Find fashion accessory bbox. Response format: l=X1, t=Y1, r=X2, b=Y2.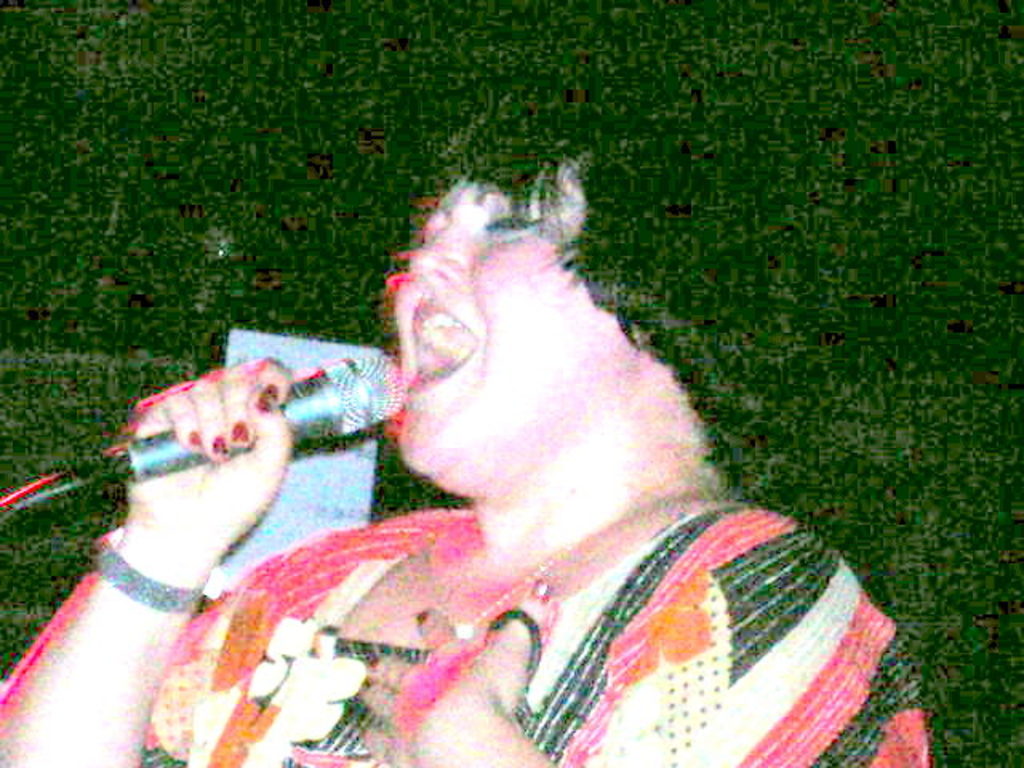
l=85, t=526, r=203, b=618.
